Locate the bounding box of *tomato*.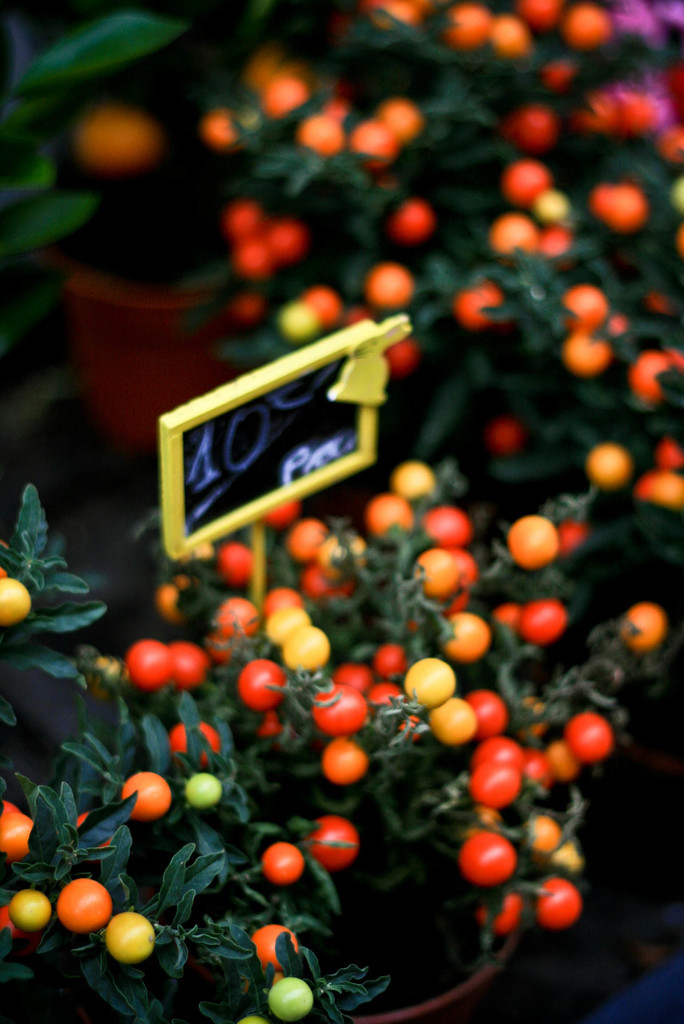
Bounding box: pyautogui.locateOnScreen(366, 497, 411, 532).
